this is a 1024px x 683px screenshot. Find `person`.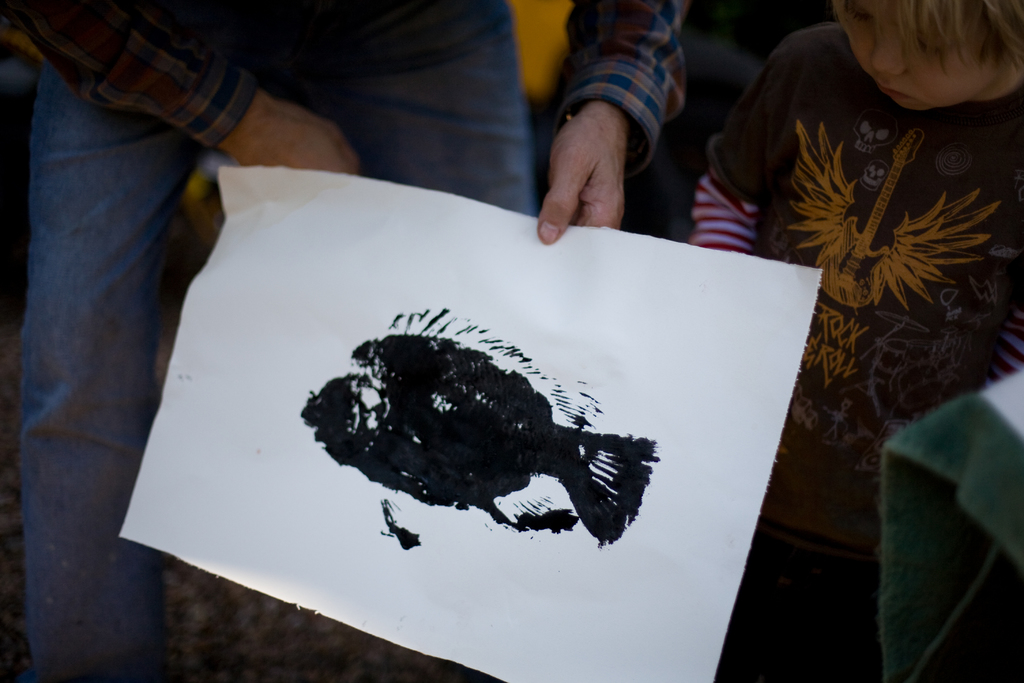
Bounding box: <box>10,0,691,682</box>.
